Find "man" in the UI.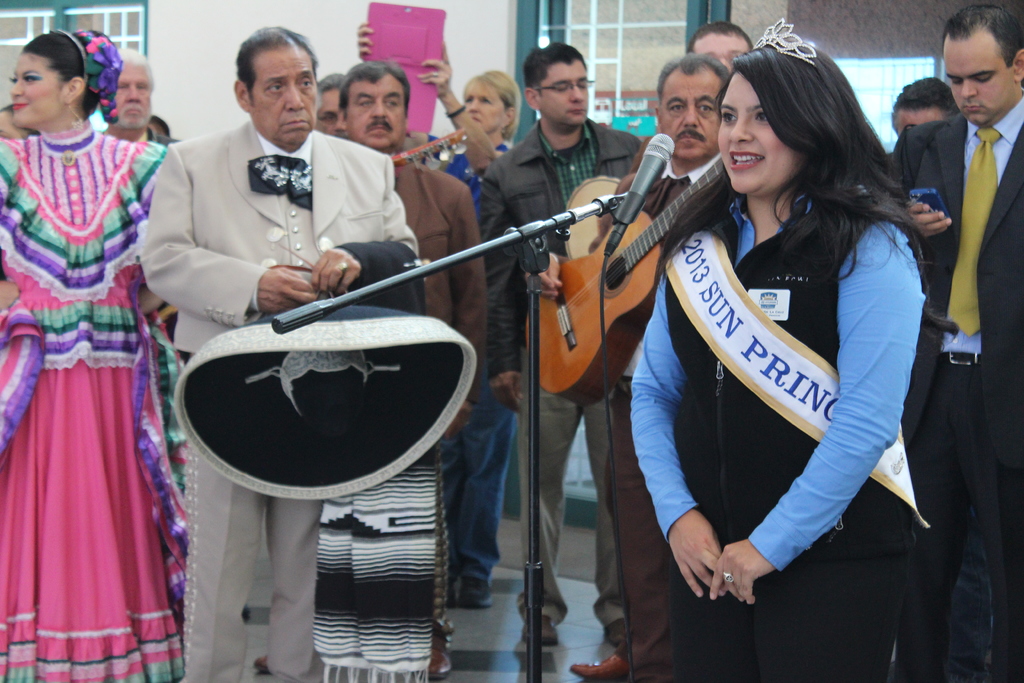
UI element at x1=477 y1=39 x2=643 y2=643.
